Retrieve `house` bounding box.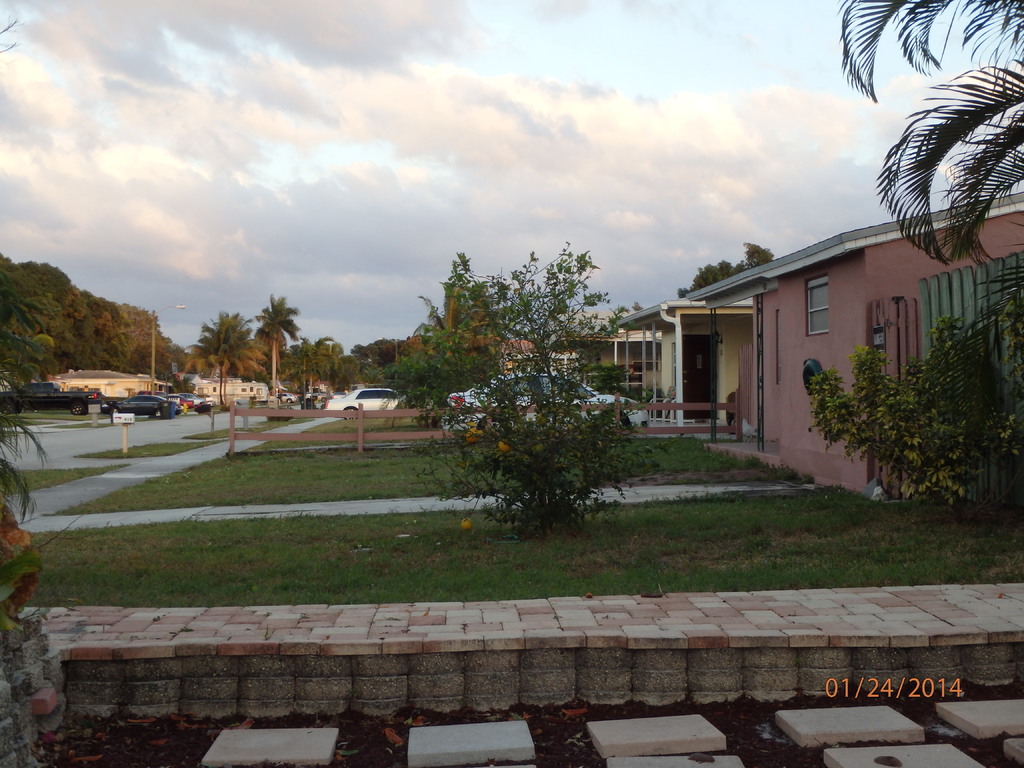
Bounding box: bbox(53, 367, 172, 406).
